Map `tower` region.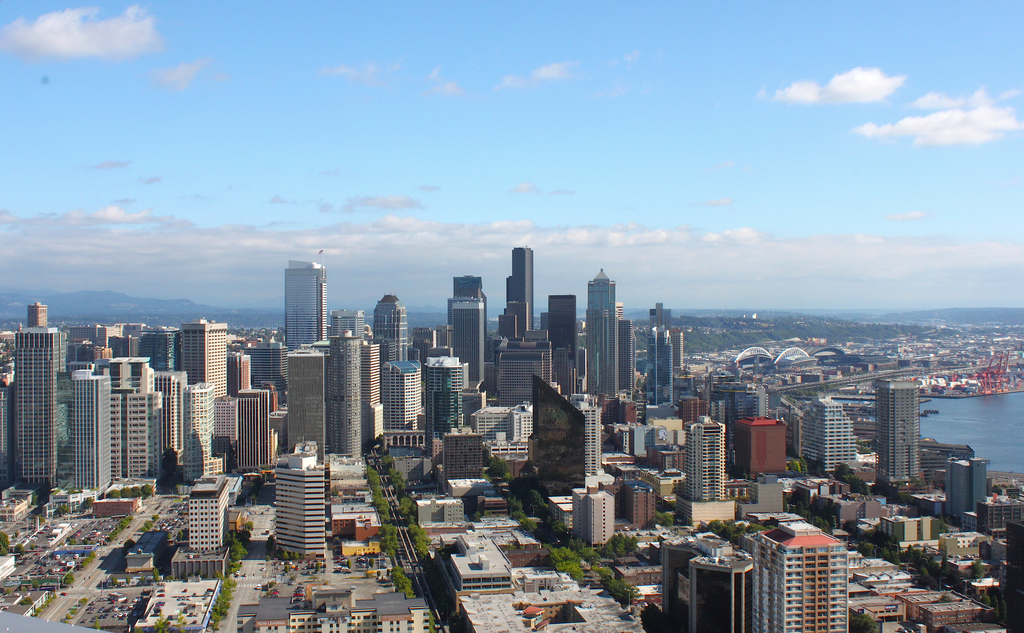
Mapped to locate(113, 384, 152, 484).
